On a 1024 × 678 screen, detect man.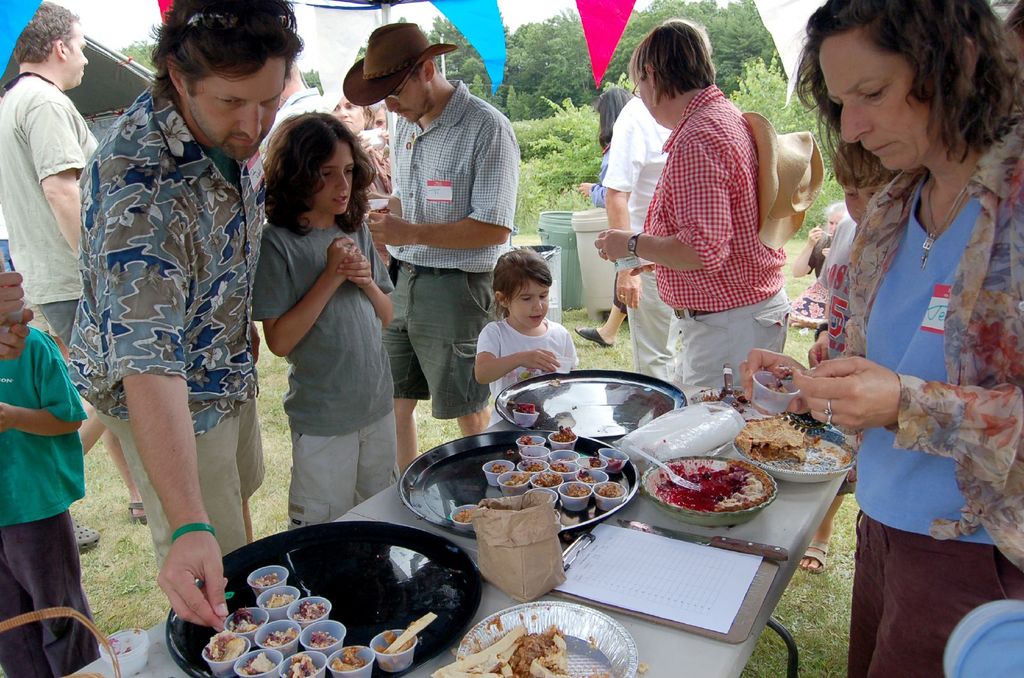
Rect(341, 26, 518, 454).
